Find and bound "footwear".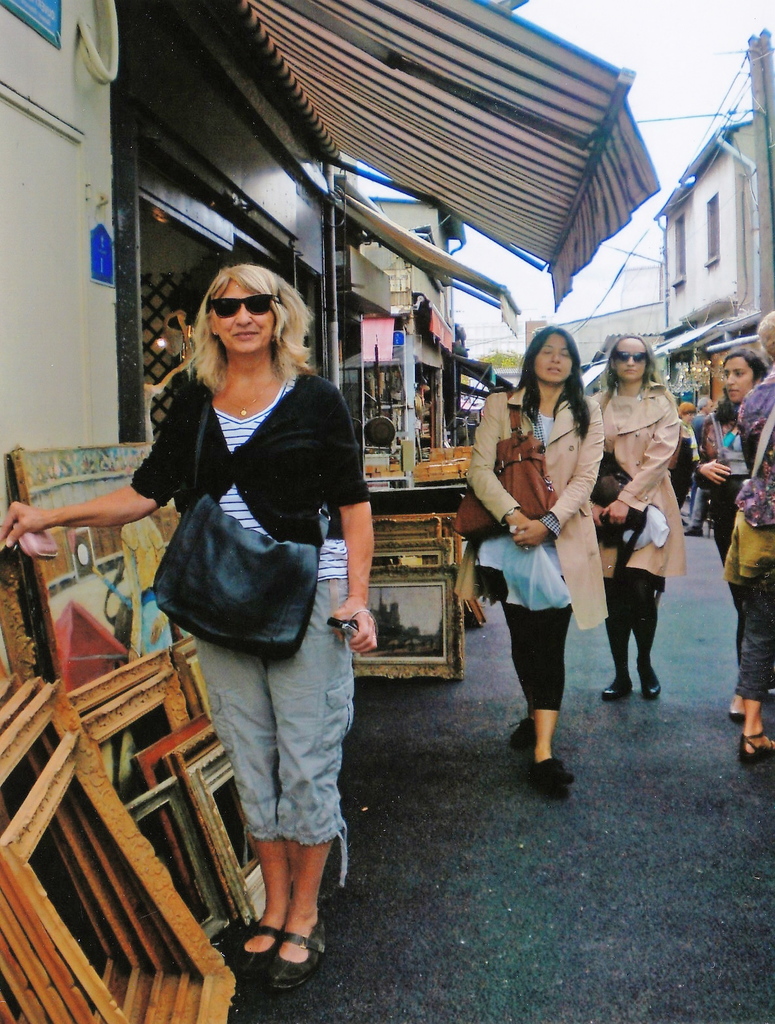
Bound: pyautogui.locateOnScreen(604, 682, 633, 703).
